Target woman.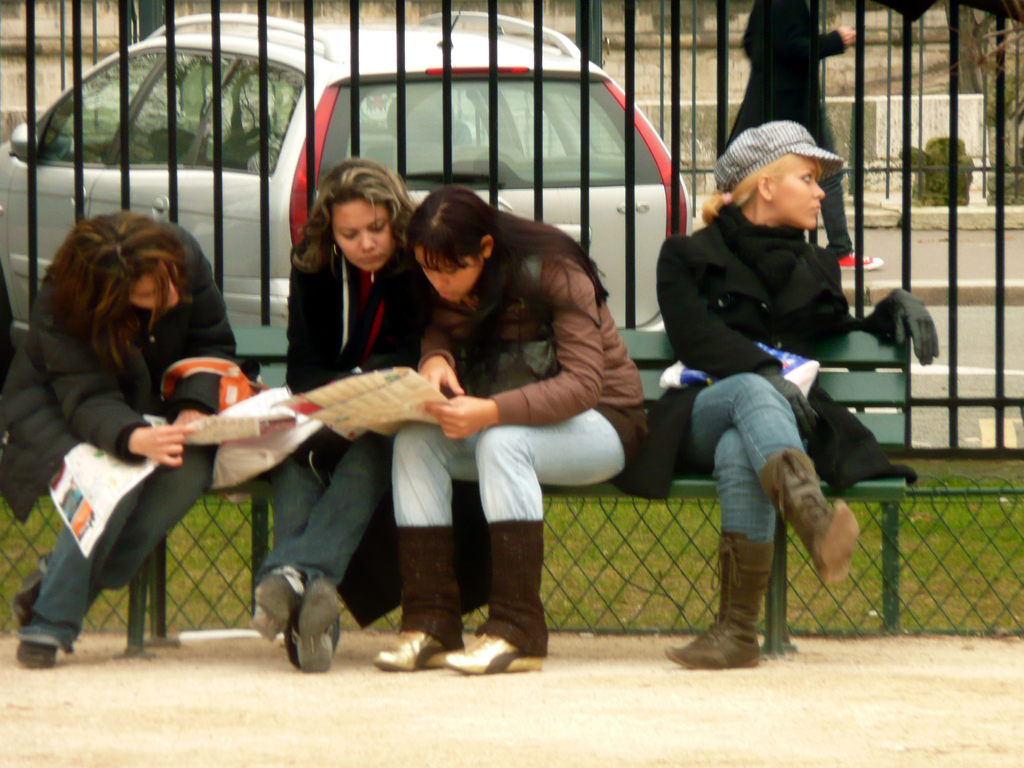
Target region: bbox=[374, 188, 652, 676].
